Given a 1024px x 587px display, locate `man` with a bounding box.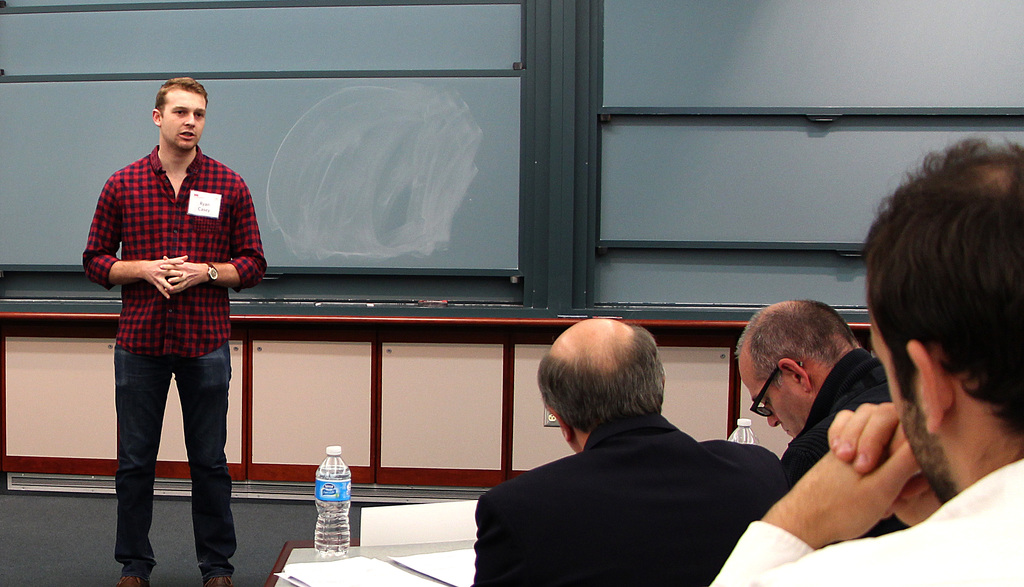
Located: <region>710, 135, 1023, 586</region>.
